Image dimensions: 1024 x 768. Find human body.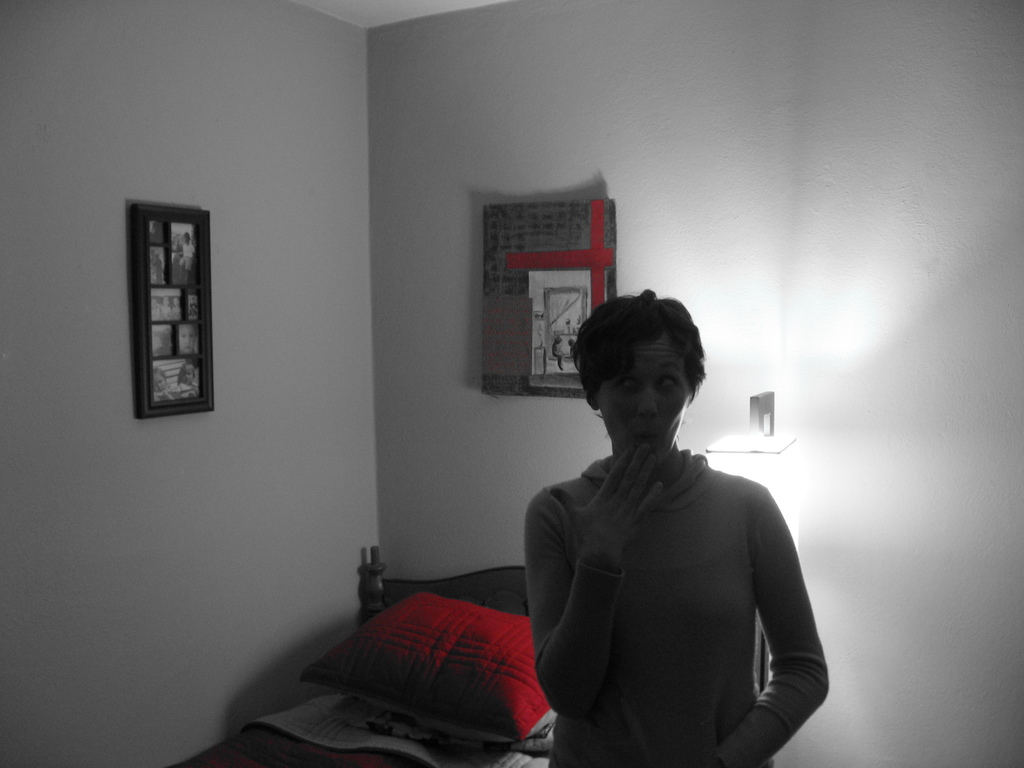
497 280 833 767.
